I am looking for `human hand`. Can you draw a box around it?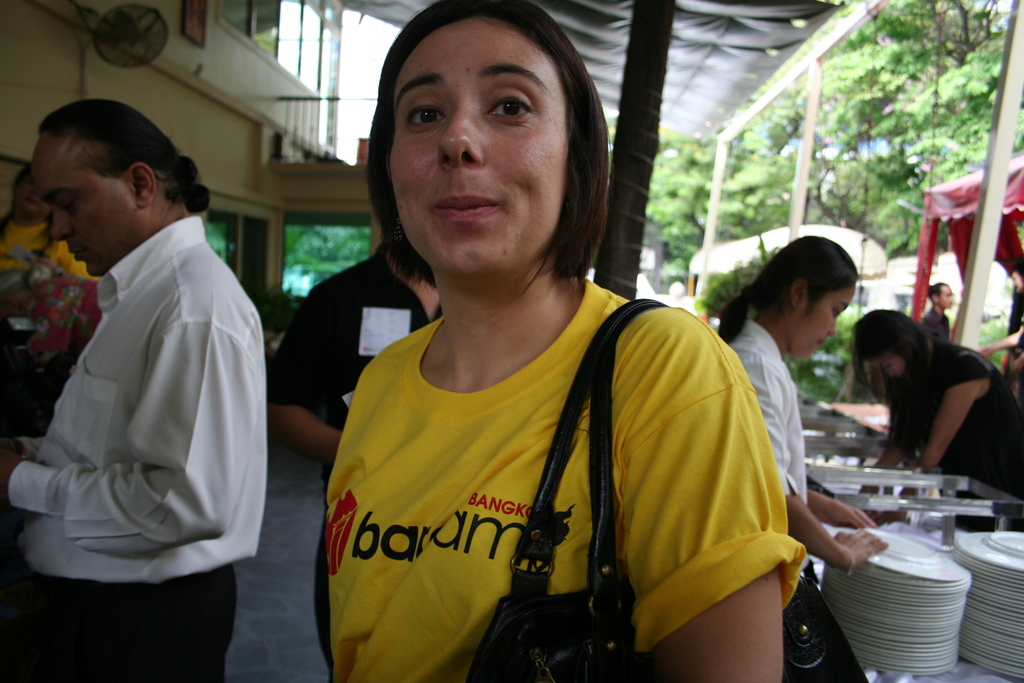
Sure, the bounding box is l=829, t=526, r=891, b=575.
